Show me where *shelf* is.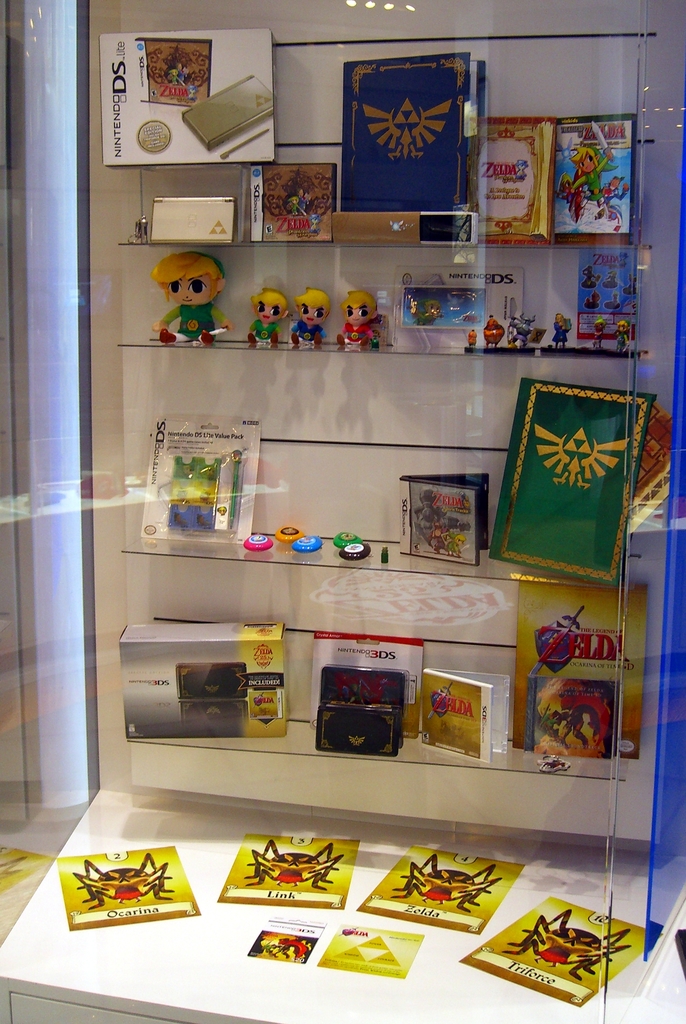
*shelf* is at {"left": 109, "top": 560, "right": 664, "bottom": 775}.
